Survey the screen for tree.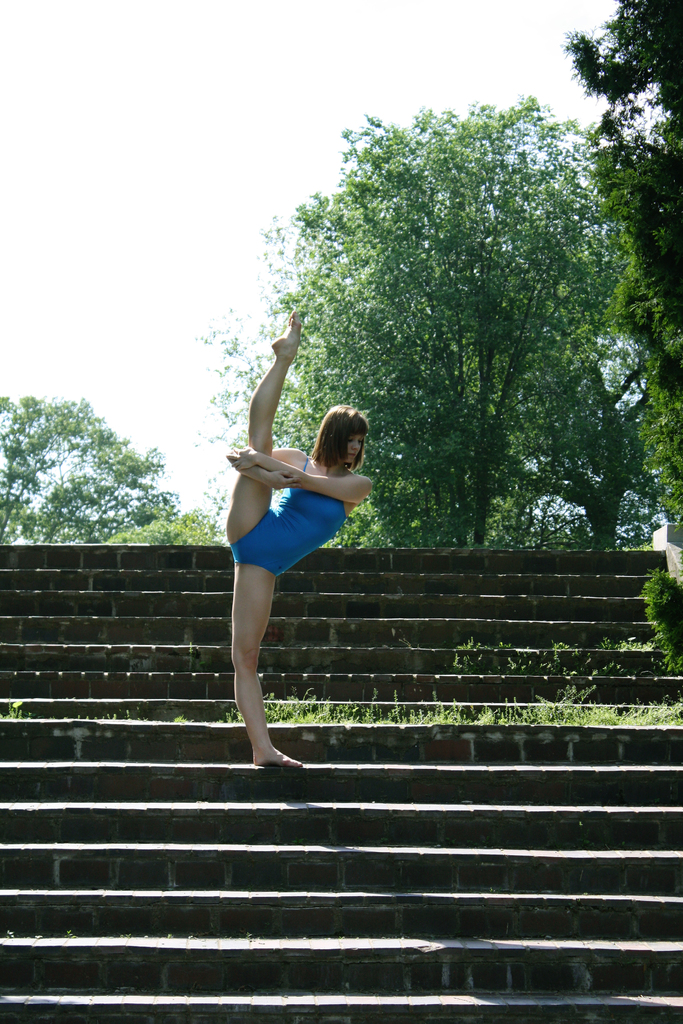
Survey found: (left=273, top=92, right=639, bottom=554).
